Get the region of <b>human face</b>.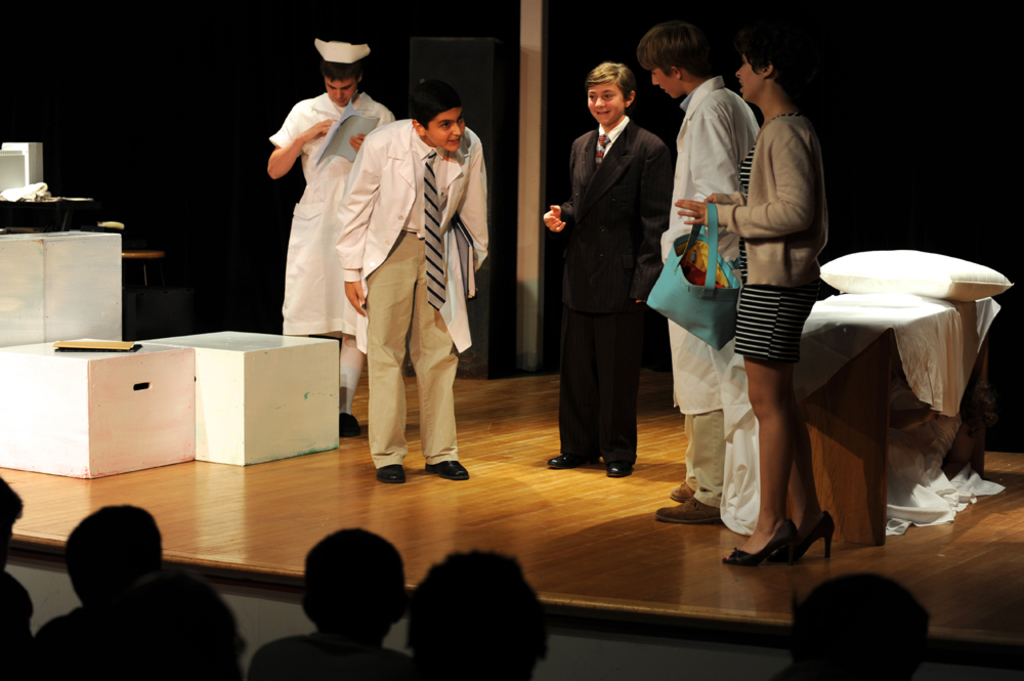
{"left": 589, "top": 83, "right": 629, "bottom": 122}.
